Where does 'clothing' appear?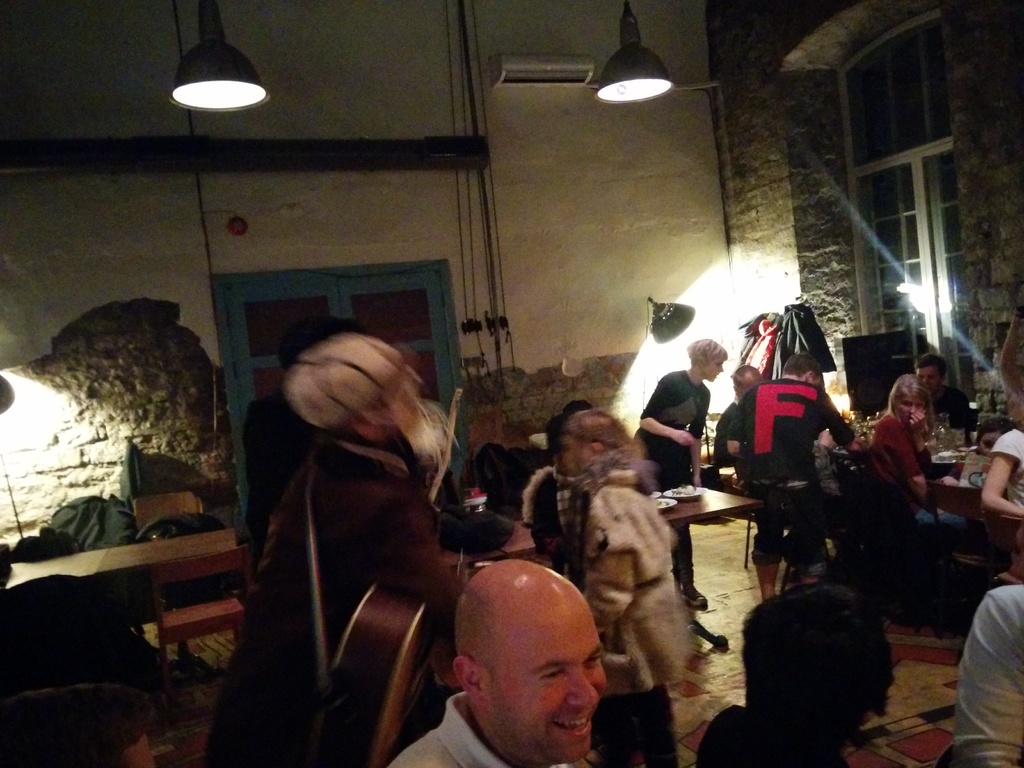
Appears at Rect(854, 403, 968, 549).
